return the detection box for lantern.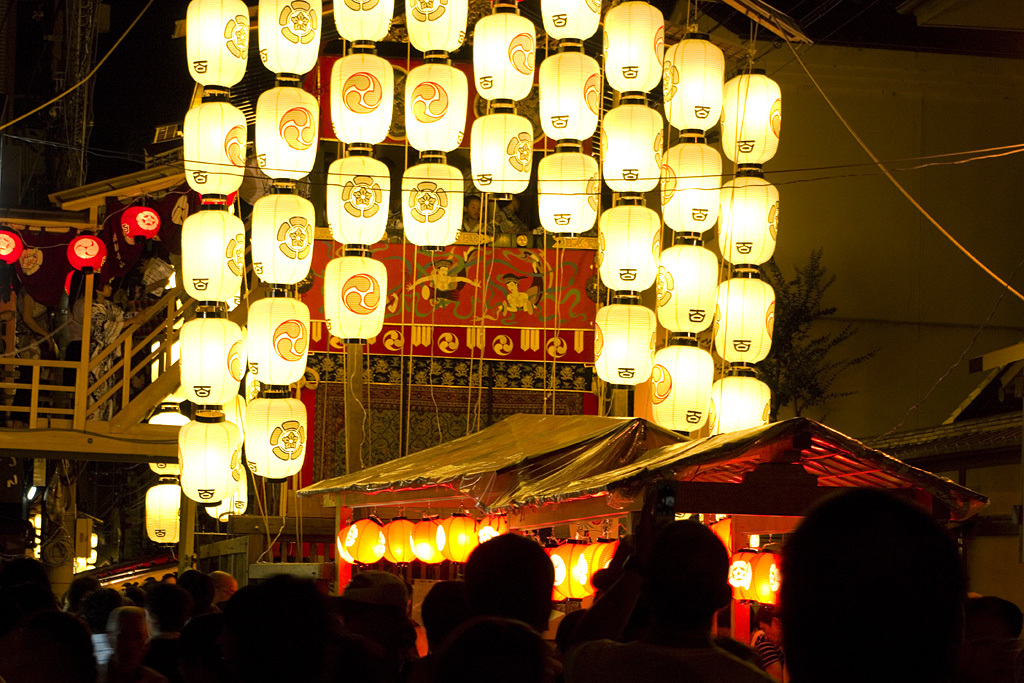
bbox=(548, 536, 588, 601).
